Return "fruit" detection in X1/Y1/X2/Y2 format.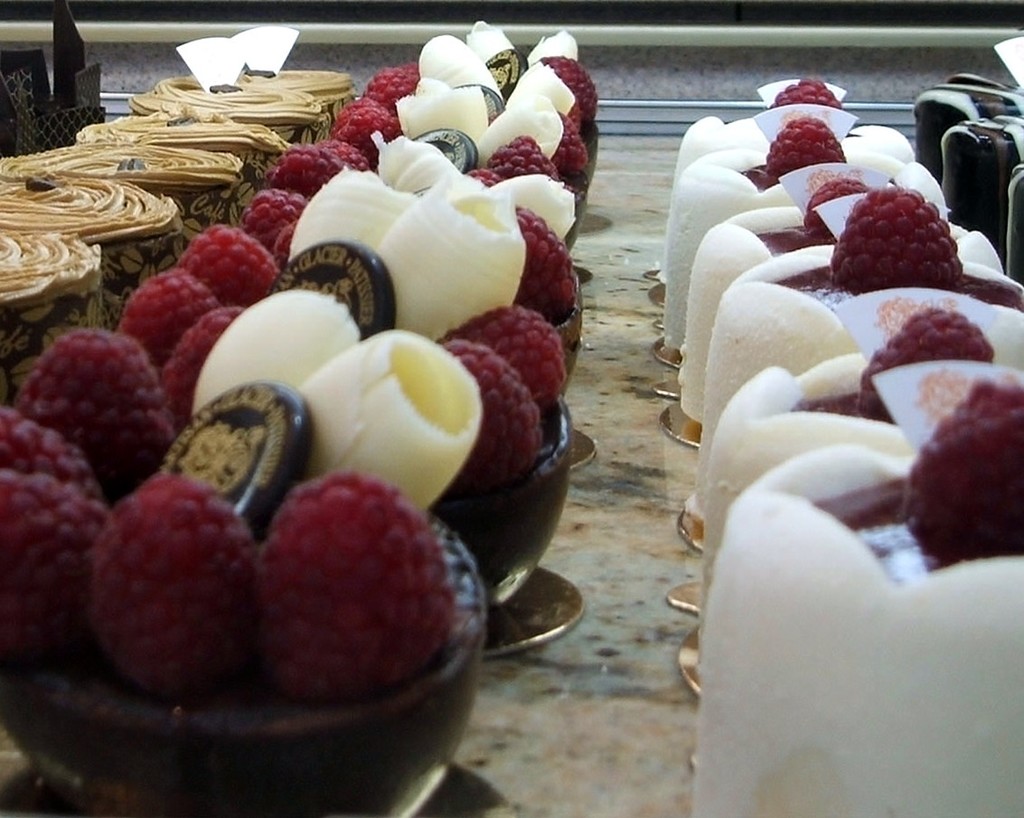
252/475/456/709.
